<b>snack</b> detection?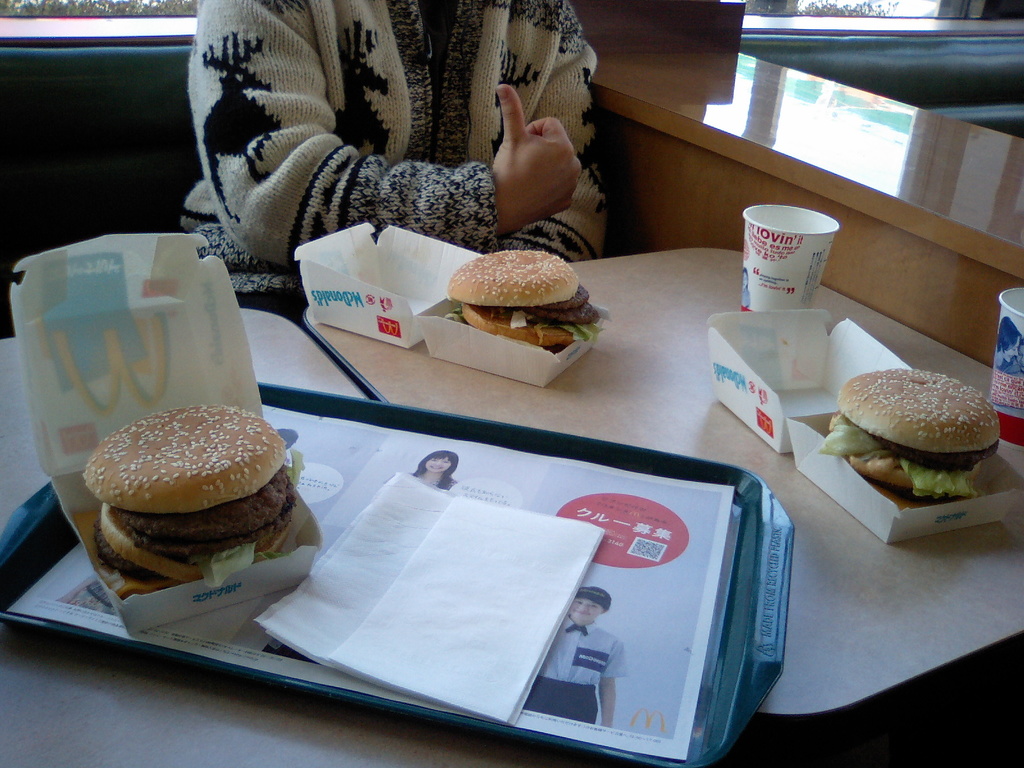
809,366,1005,516
